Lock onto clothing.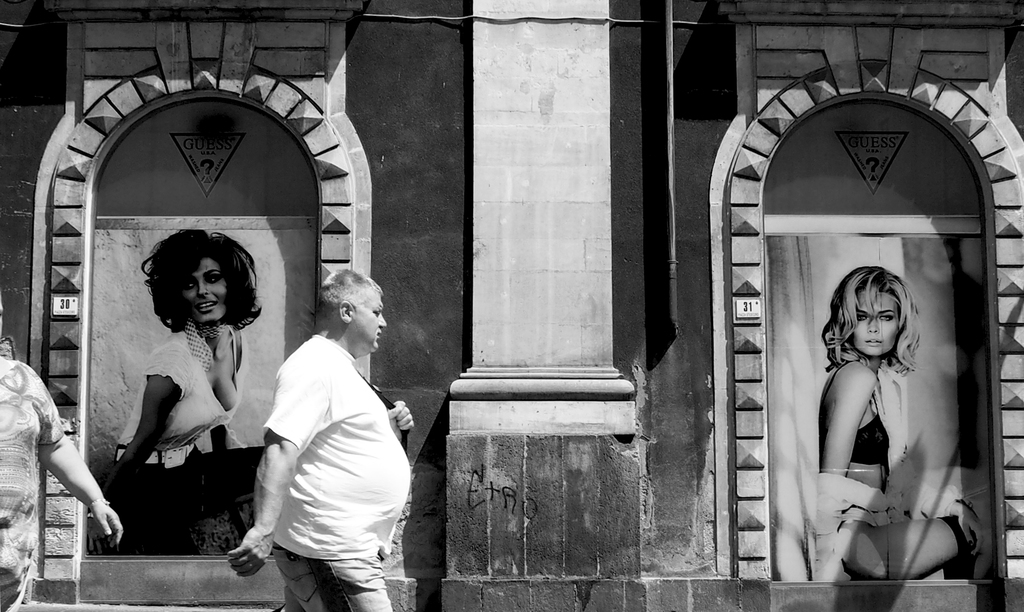
Locked: left=0, top=356, right=65, bottom=611.
